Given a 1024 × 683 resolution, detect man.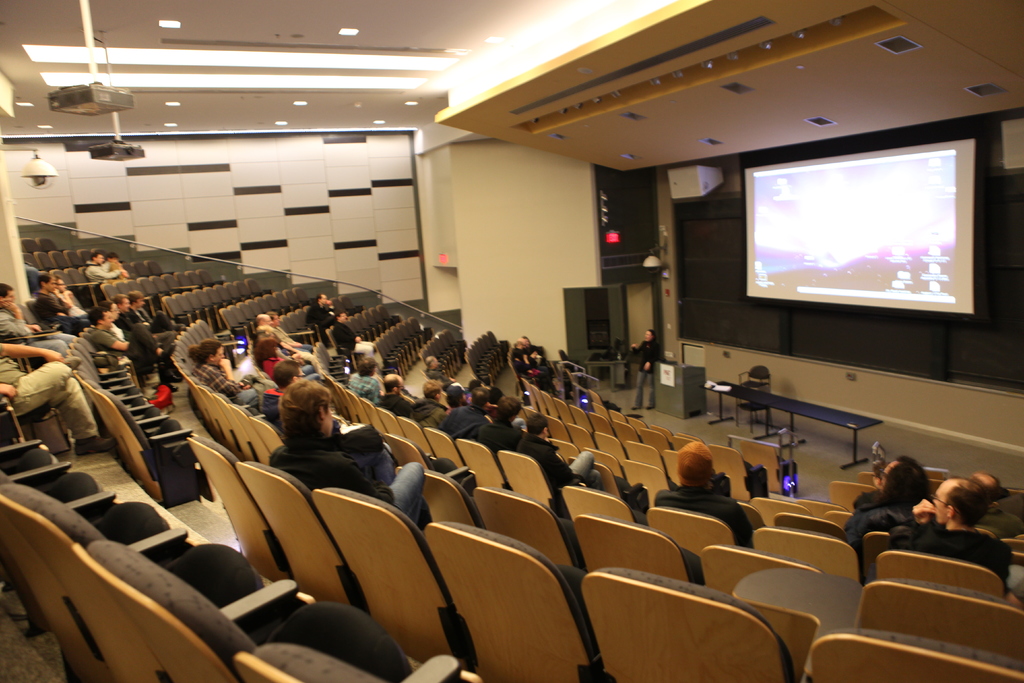
646, 440, 751, 548.
